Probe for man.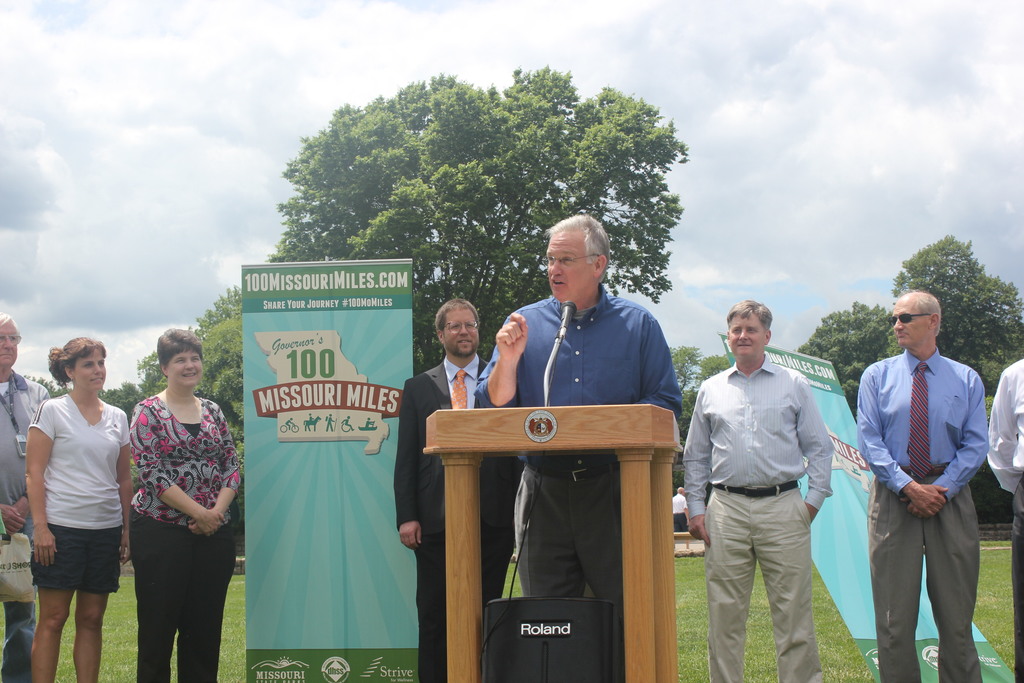
Probe result: region(396, 297, 529, 682).
